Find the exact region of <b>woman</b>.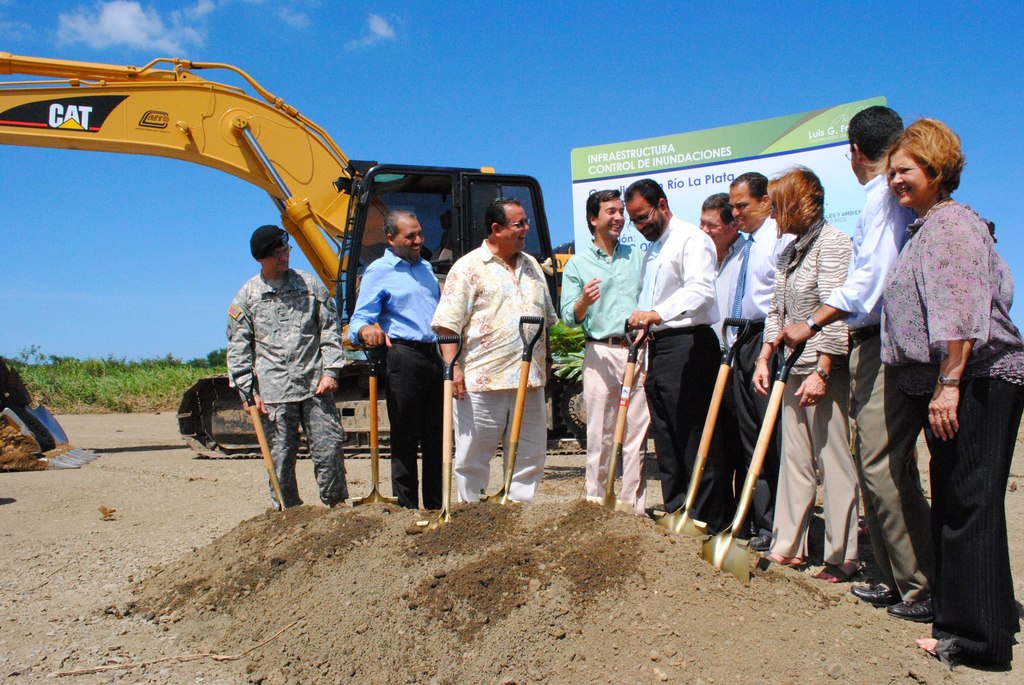
Exact region: <bbox>879, 116, 1023, 671</bbox>.
